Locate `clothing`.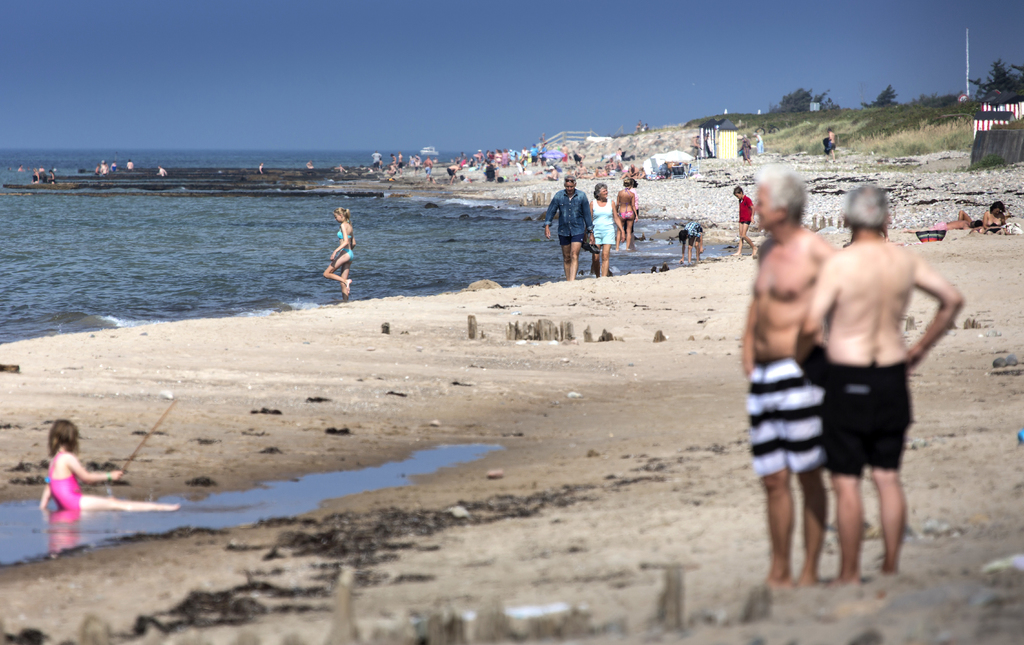
Bounding box: [left=335, top=225, right=355, bottom=262].
